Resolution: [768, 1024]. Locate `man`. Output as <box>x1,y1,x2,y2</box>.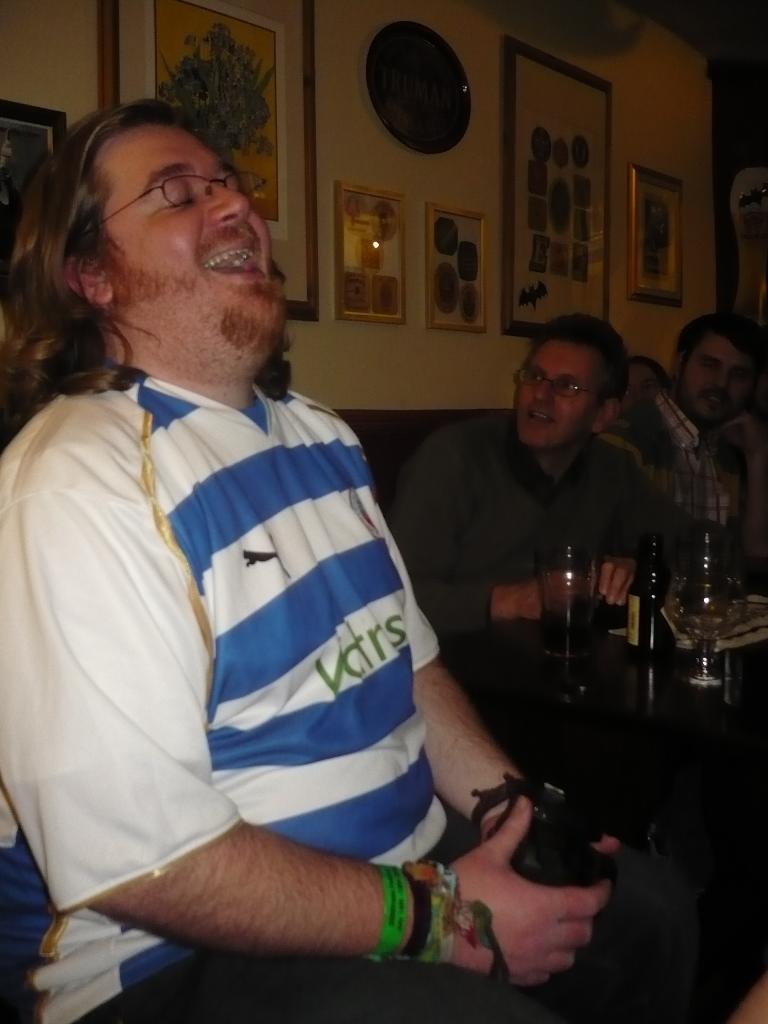
<box>607,320,767,589</box>.
